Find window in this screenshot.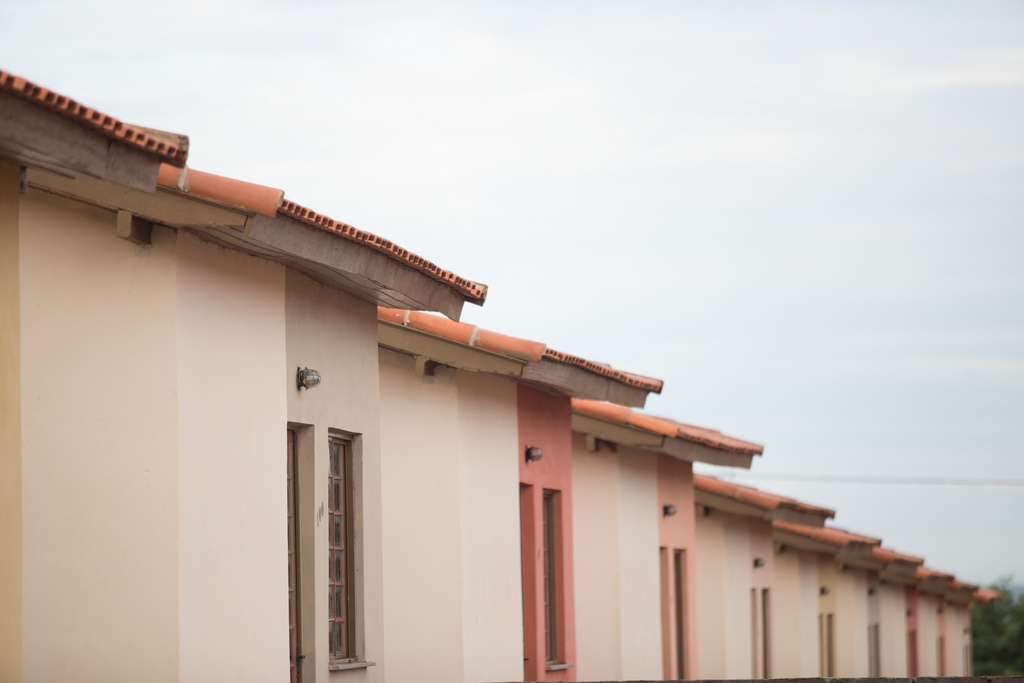
The bounding box for window is box(300, 413, 368, 668).
